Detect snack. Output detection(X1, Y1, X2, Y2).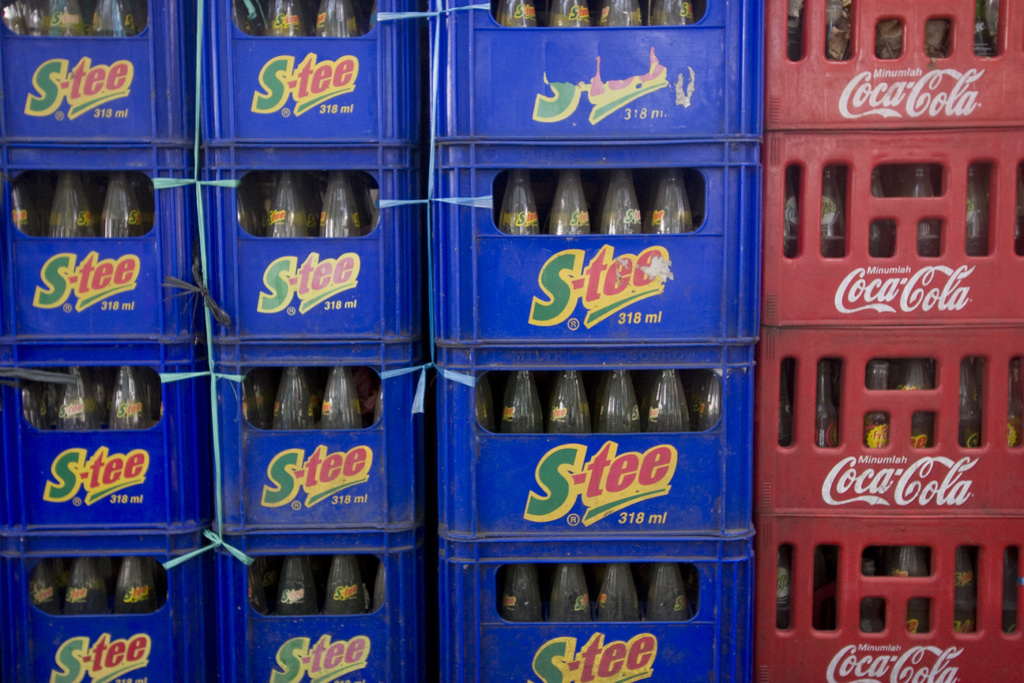
detection(18, 365, 163, 425).
